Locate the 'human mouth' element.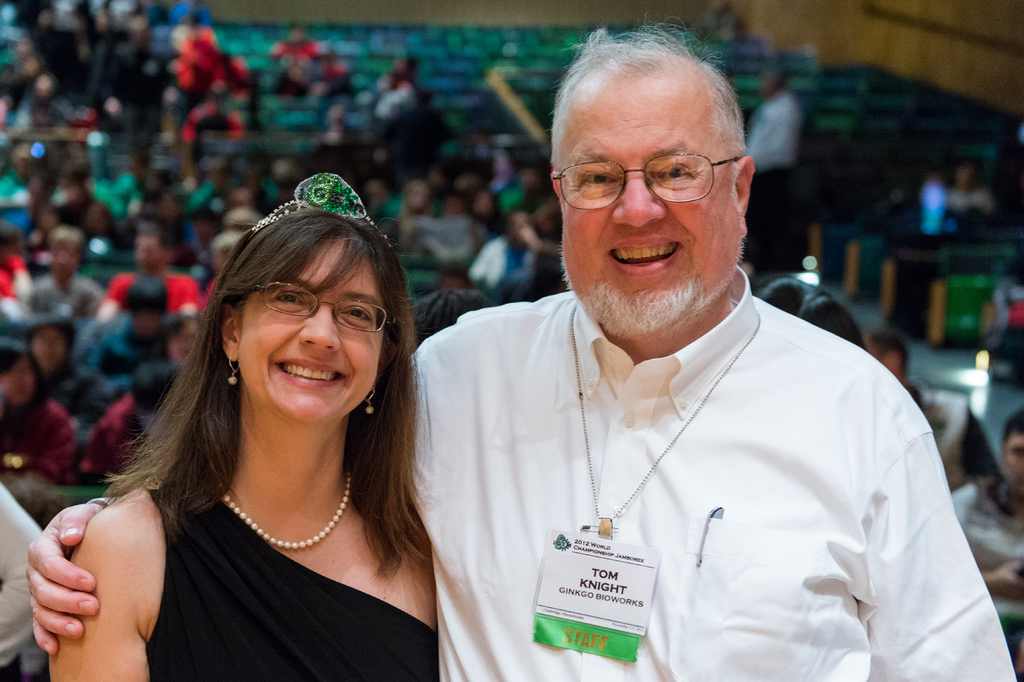
Element bbox: {"left": 604, "top": 229, "right": 684, "bottom": 279}.
